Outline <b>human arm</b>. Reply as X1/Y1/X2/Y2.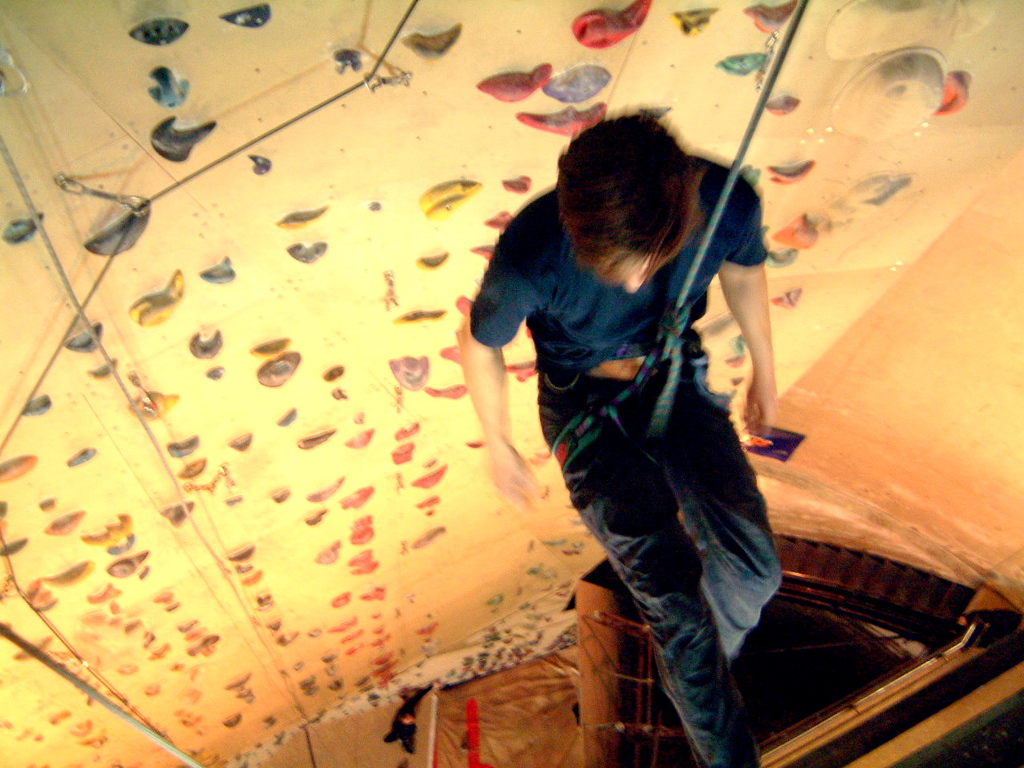
462/206/574/514.
